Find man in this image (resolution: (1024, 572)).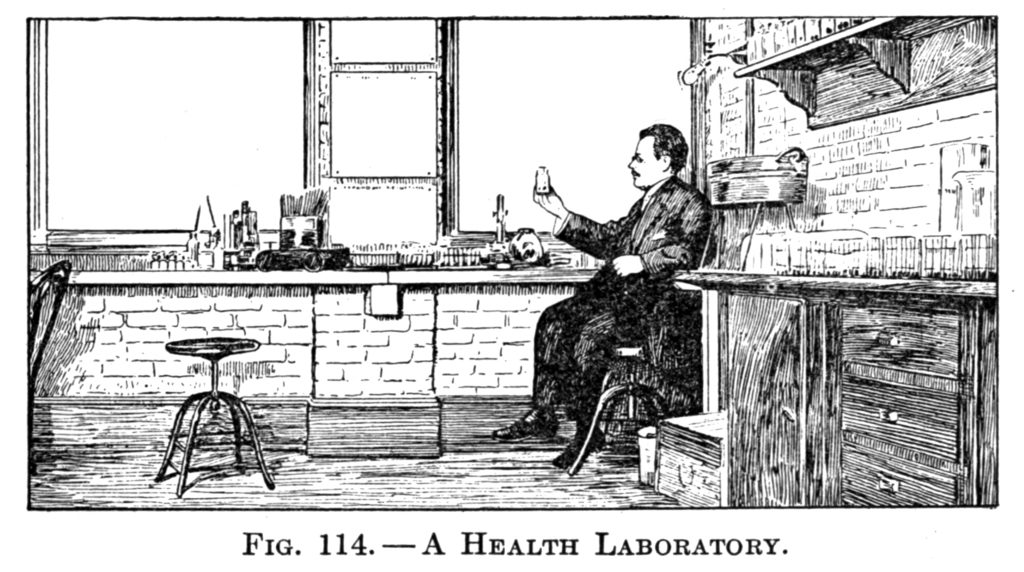
l=524, t=115, r=729, b=430.
